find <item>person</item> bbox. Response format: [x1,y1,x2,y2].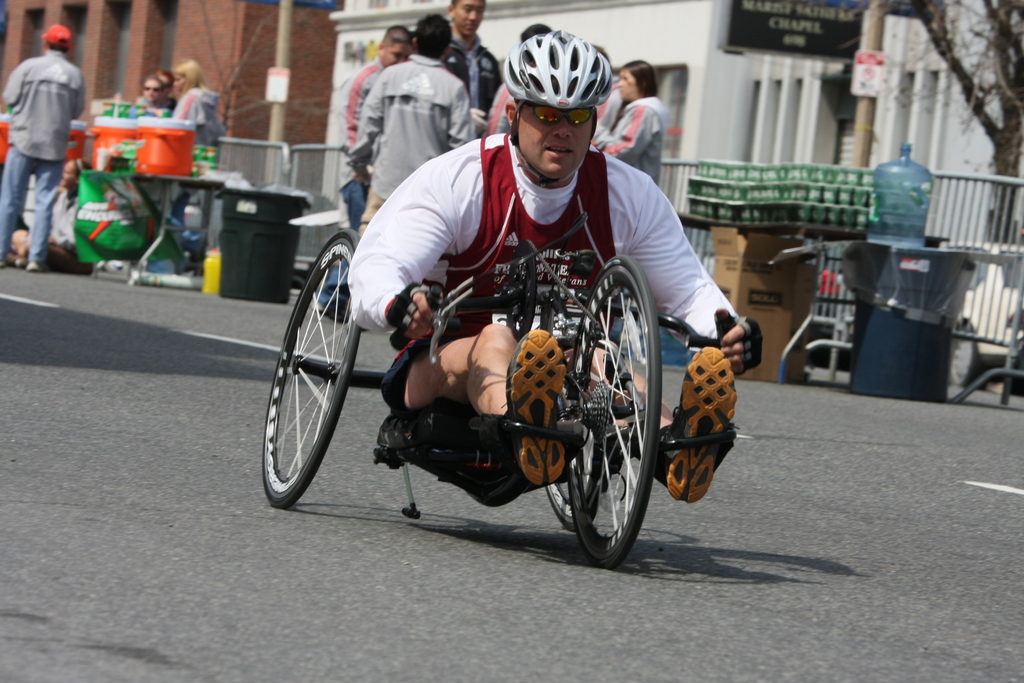
[342,24,411,231].
